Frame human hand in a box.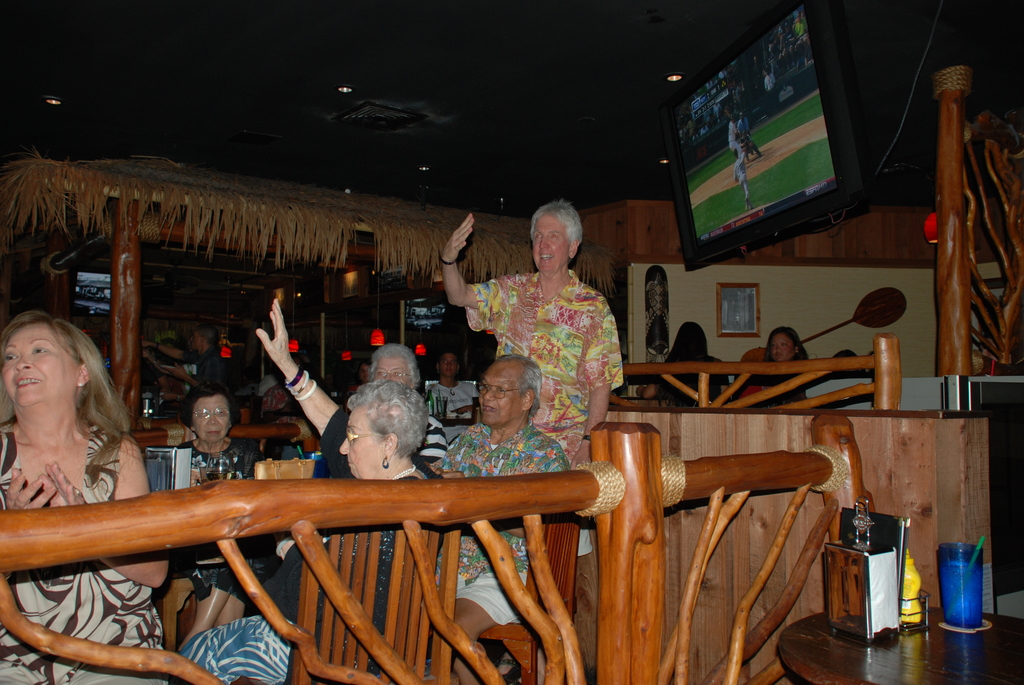
x1=253, y1=295, x2=293, y2=370.
